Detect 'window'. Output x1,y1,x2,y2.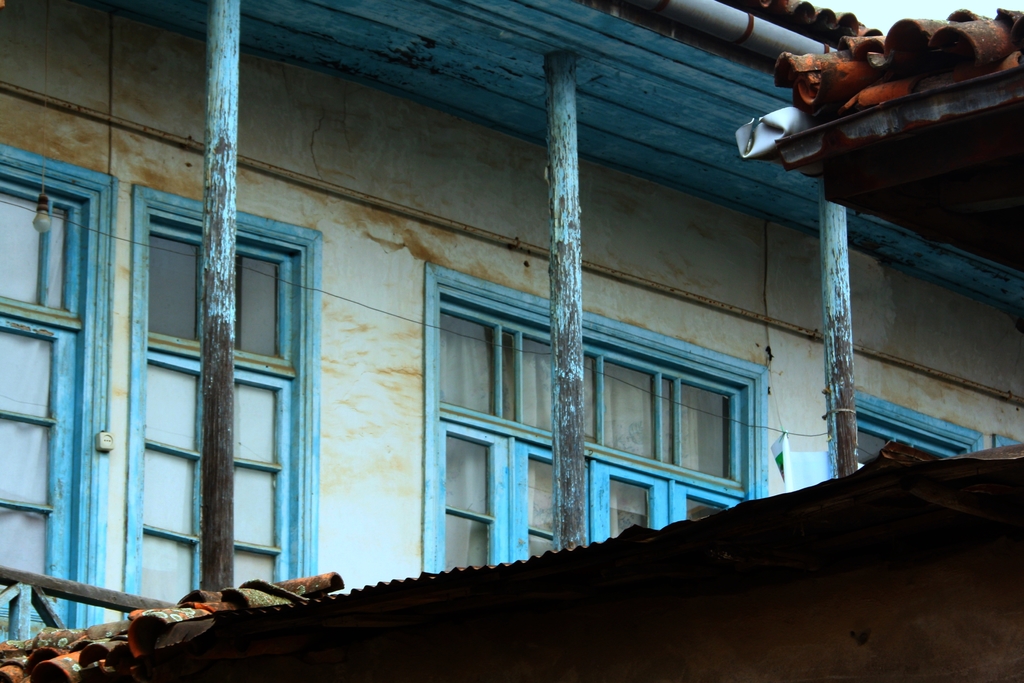
409,263,771,577.
